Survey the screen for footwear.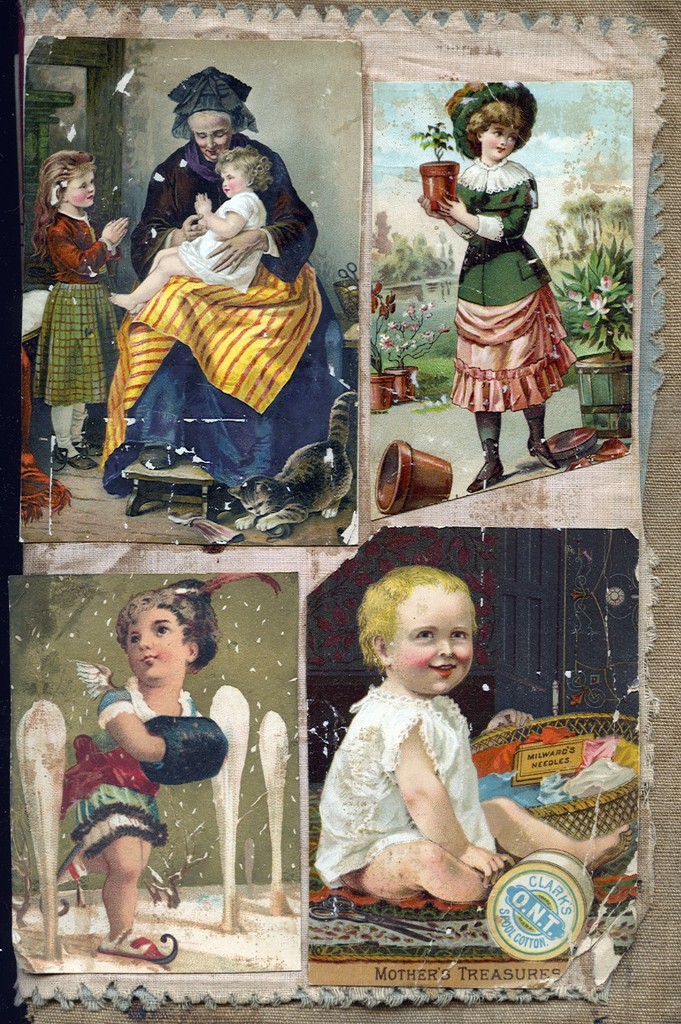
Survey found: {"left": 526, "top": 438, "right": 558, "bottom": 473}.
